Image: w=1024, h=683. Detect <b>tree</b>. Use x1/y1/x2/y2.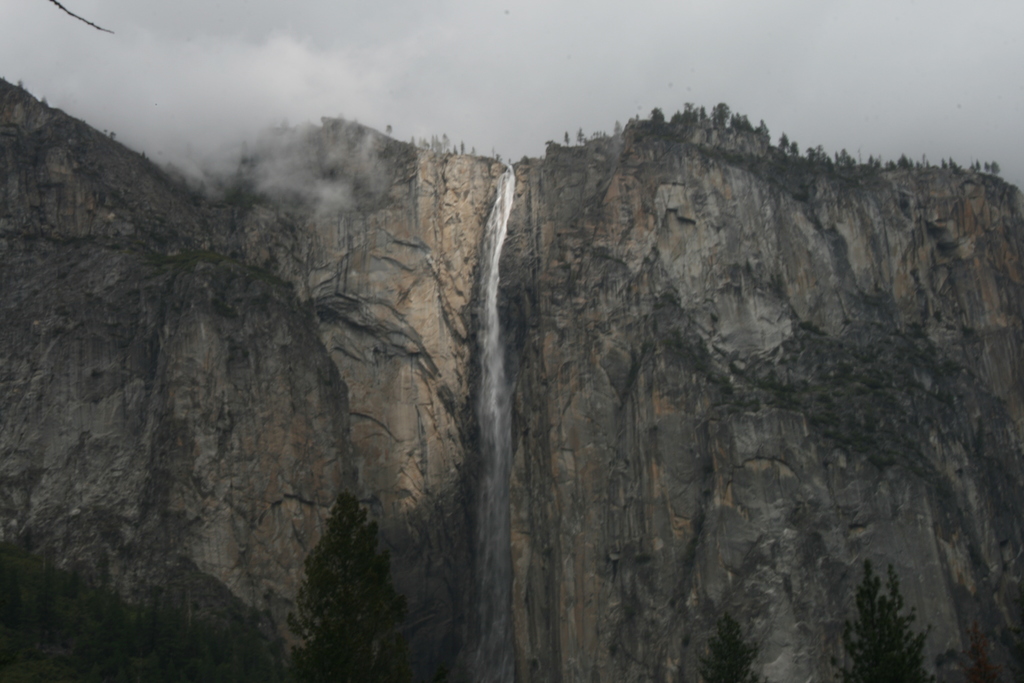
577/126/584/147.
